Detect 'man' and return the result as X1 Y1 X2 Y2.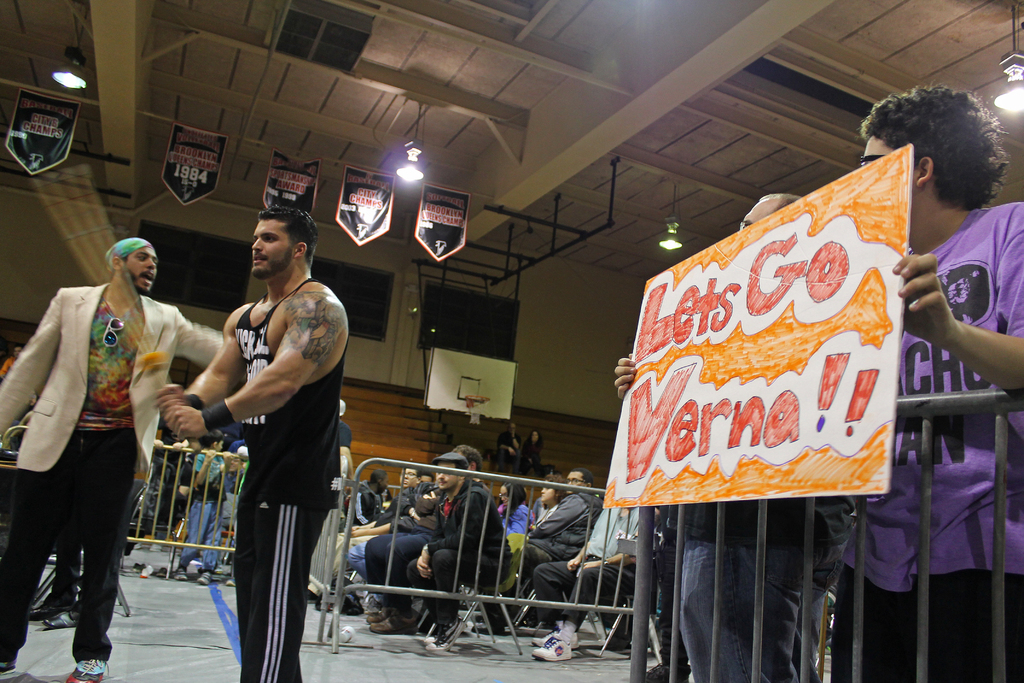
339 462 422 578.
